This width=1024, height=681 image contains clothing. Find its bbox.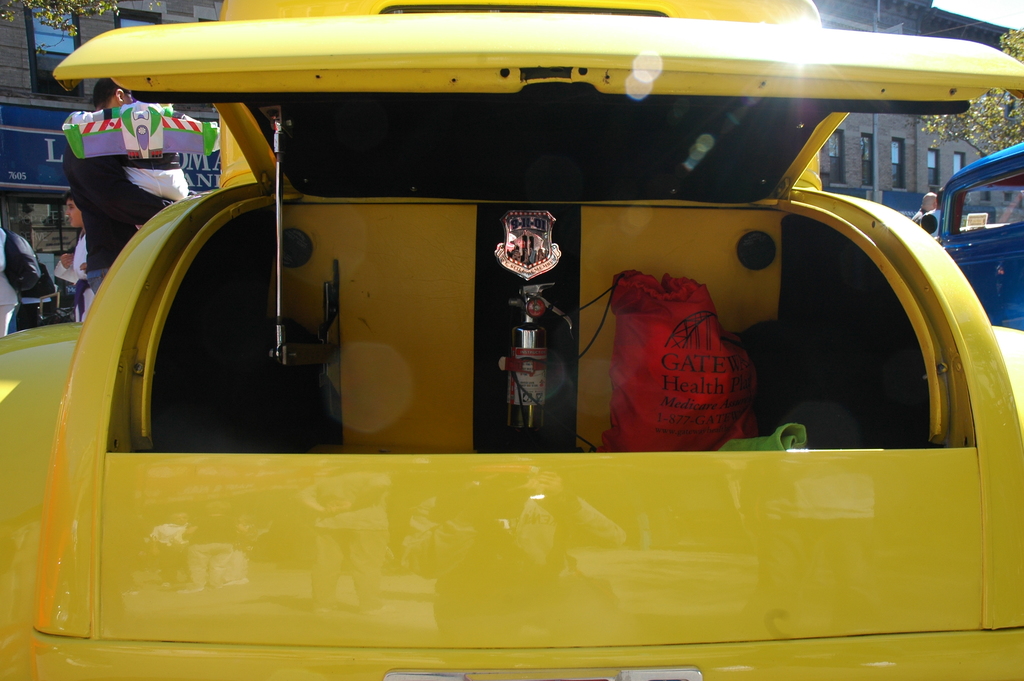
<bbox>602, 253, 751, 453</bbox>.
